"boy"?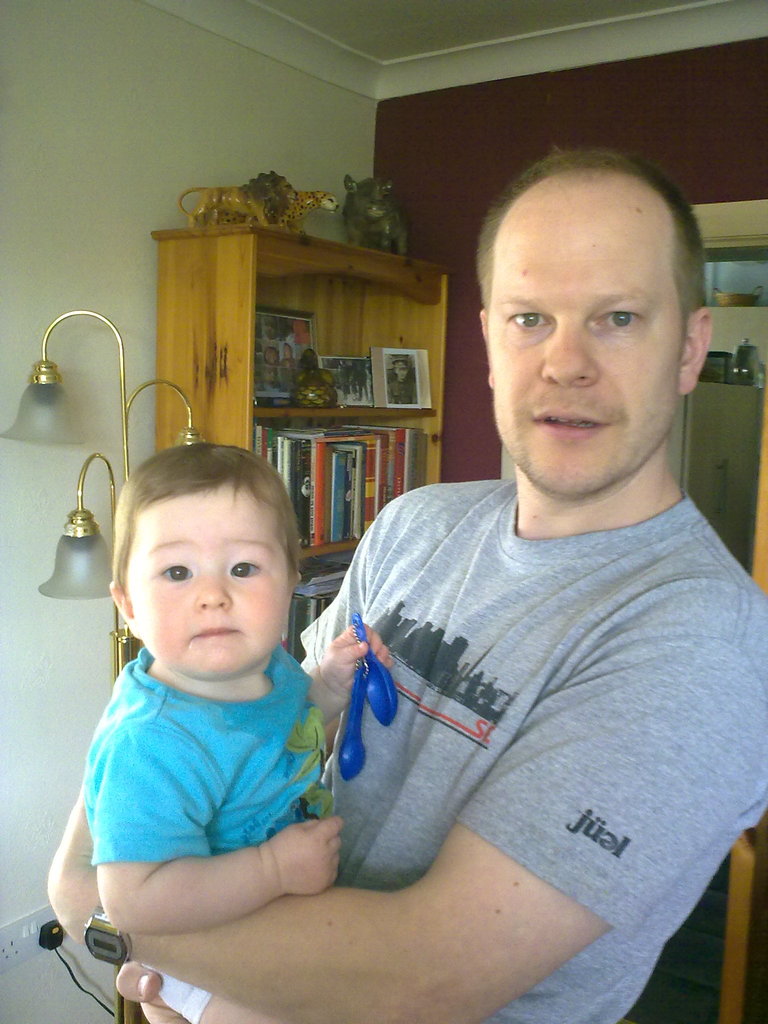
[x1=86, y1=444, x2=396, y2=1023]
